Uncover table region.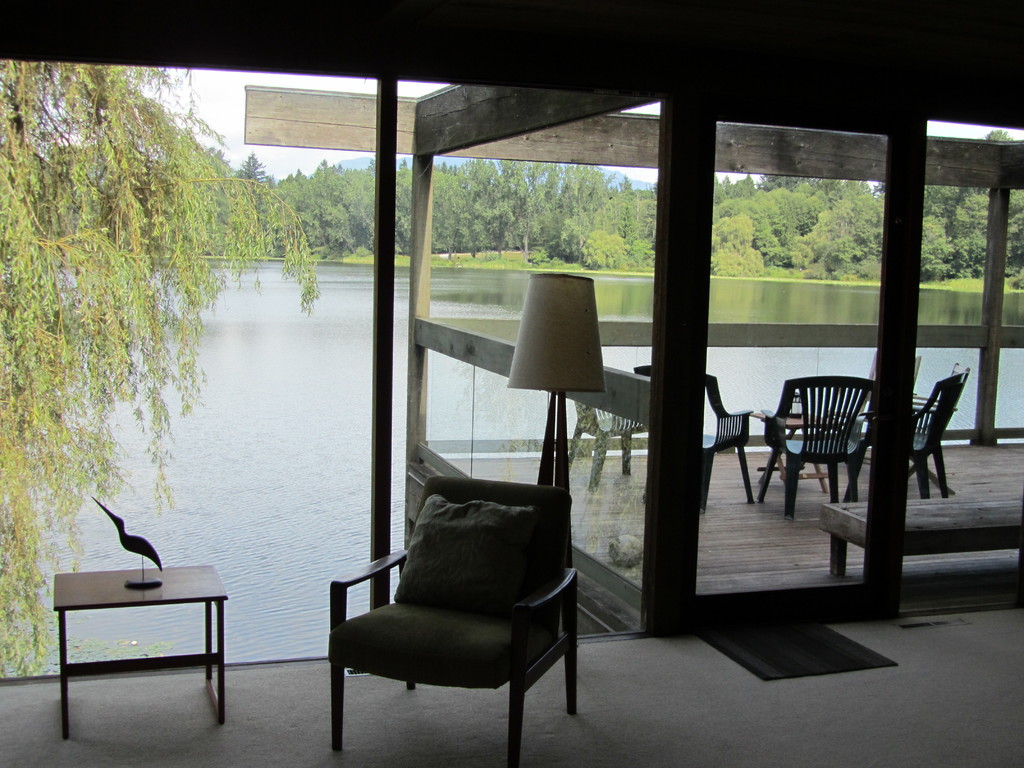
Uncovered: 31,561,237,740.
